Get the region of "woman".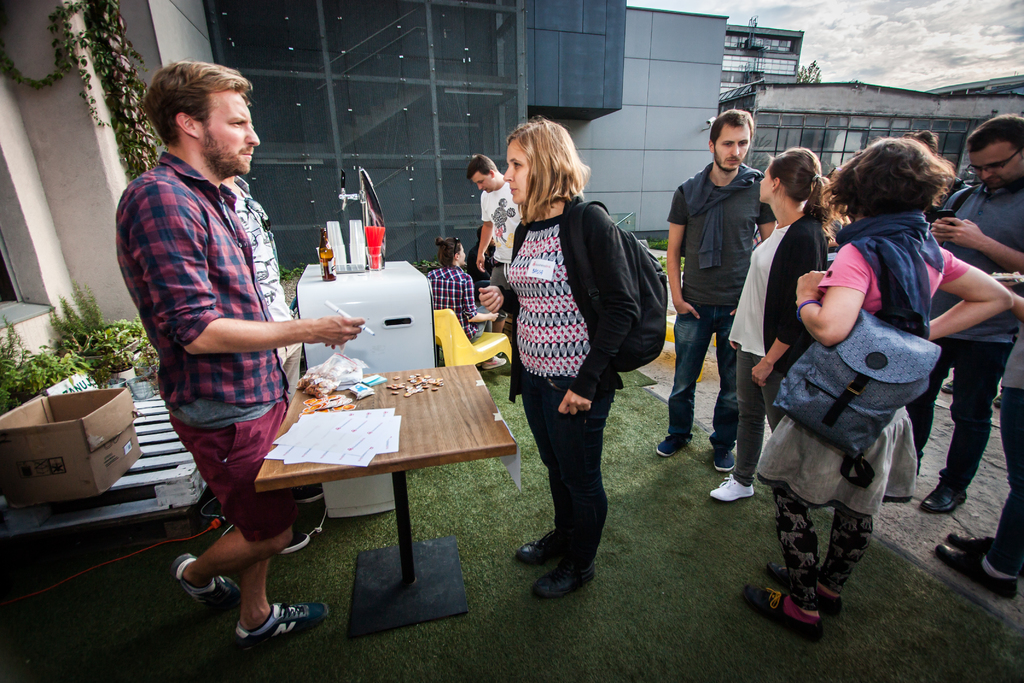
rect(744, 138, 1021, 602).
